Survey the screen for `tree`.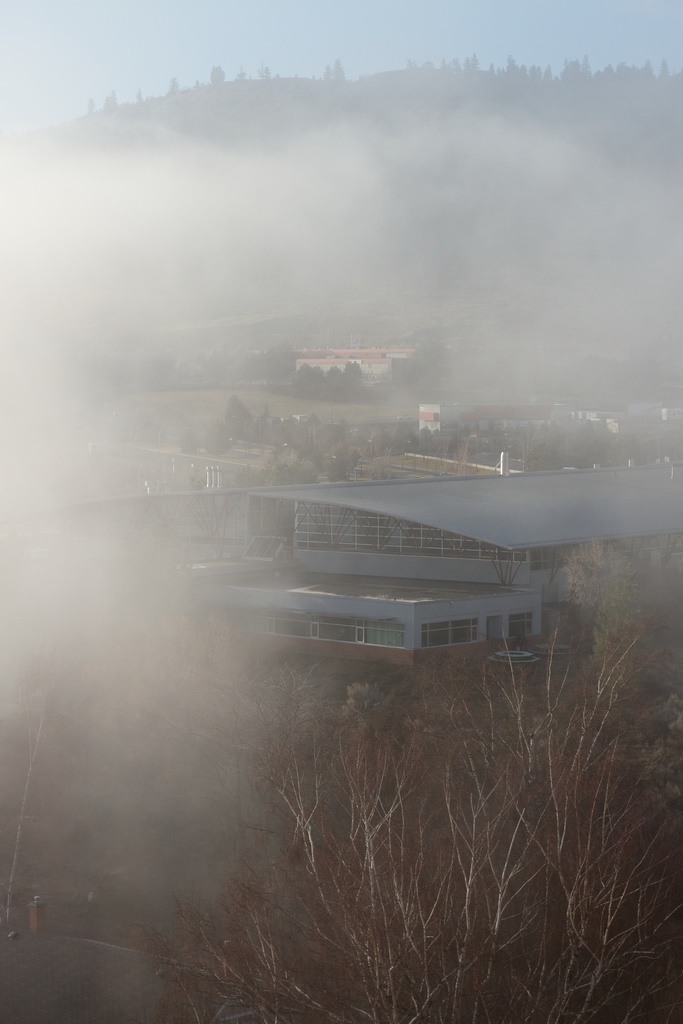
Survey found: 133, 596, 682, 1023.
